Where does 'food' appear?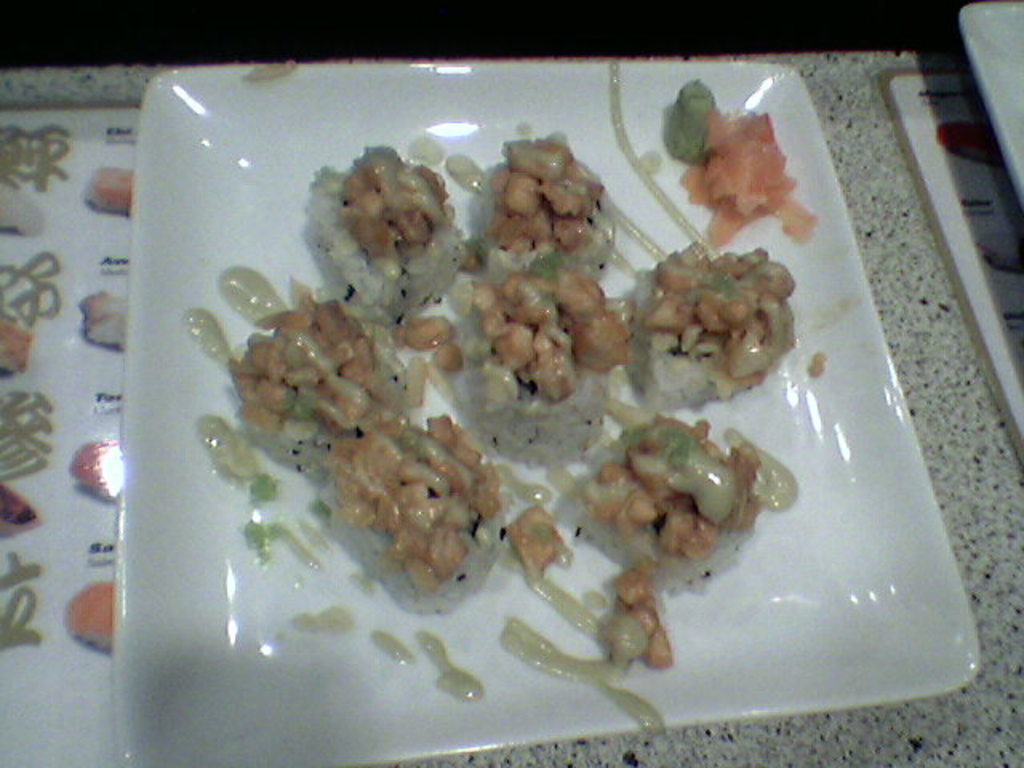
Appears at [x1=0, y1=323, x2=35, y2=376].
